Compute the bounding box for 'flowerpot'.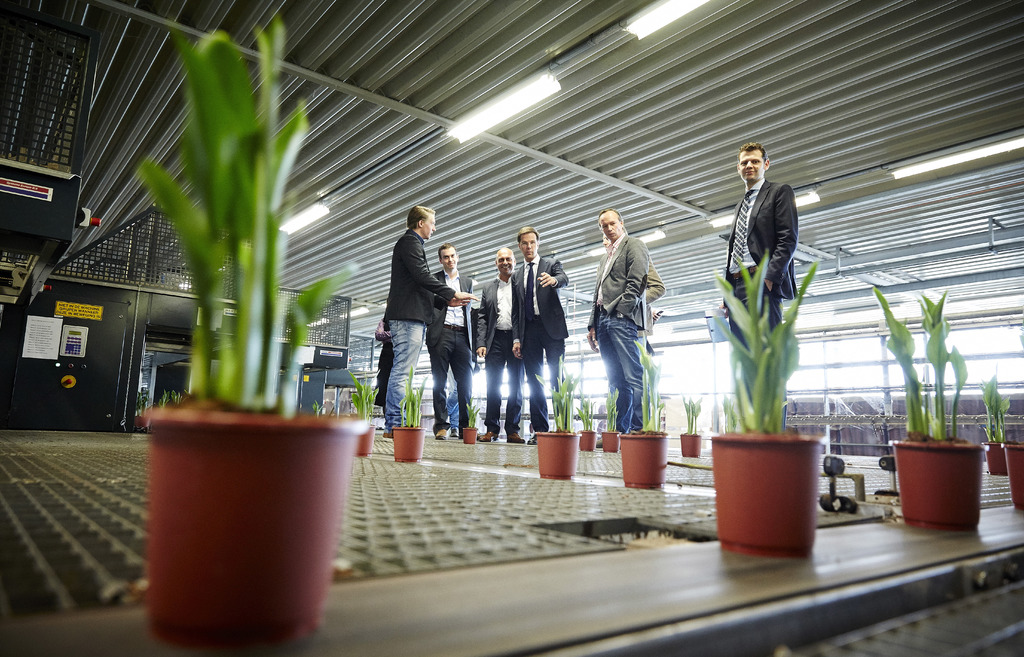
1007:444:1023:510.
